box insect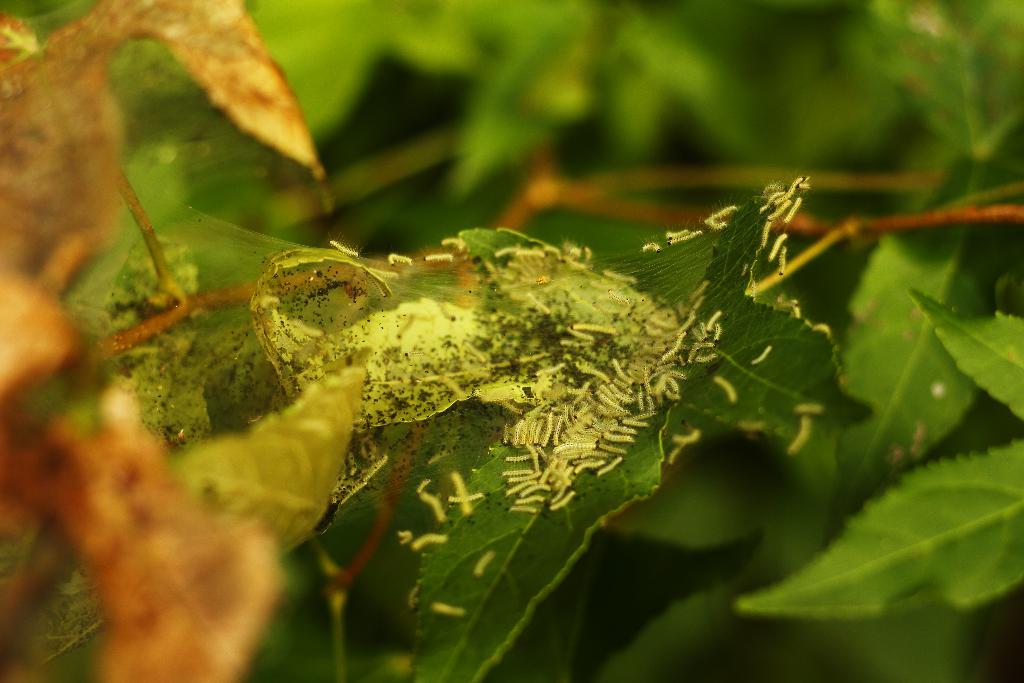
bbox=(708, 211, 733, 222)
